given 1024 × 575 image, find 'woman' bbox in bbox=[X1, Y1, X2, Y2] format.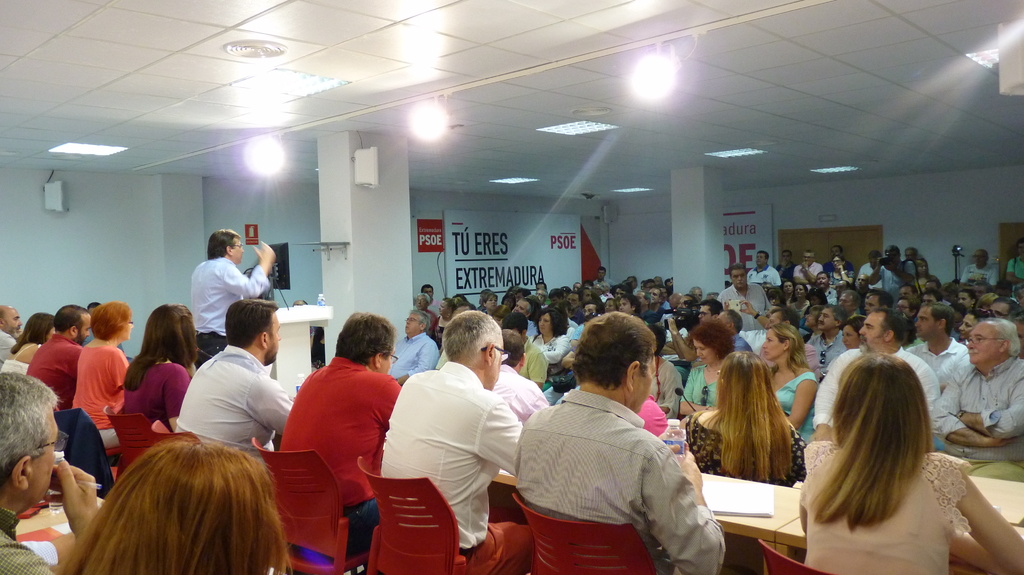
bbox=[959, 288, 981, 312].
